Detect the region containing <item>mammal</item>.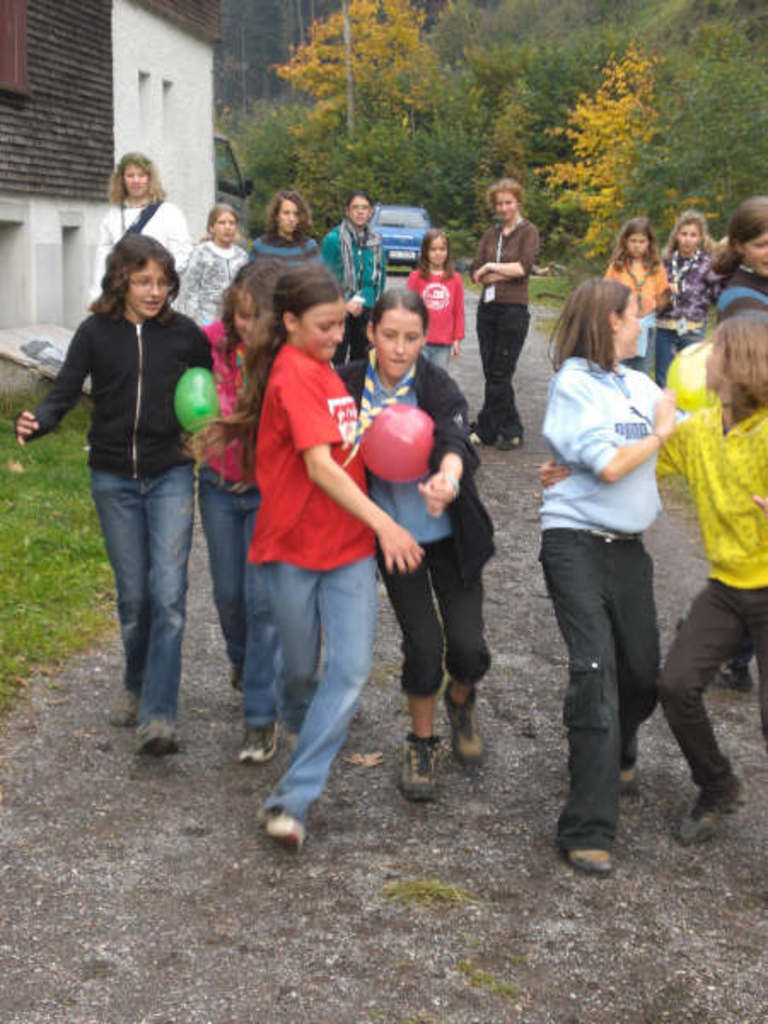
crop(326, 196, 391, 369).
